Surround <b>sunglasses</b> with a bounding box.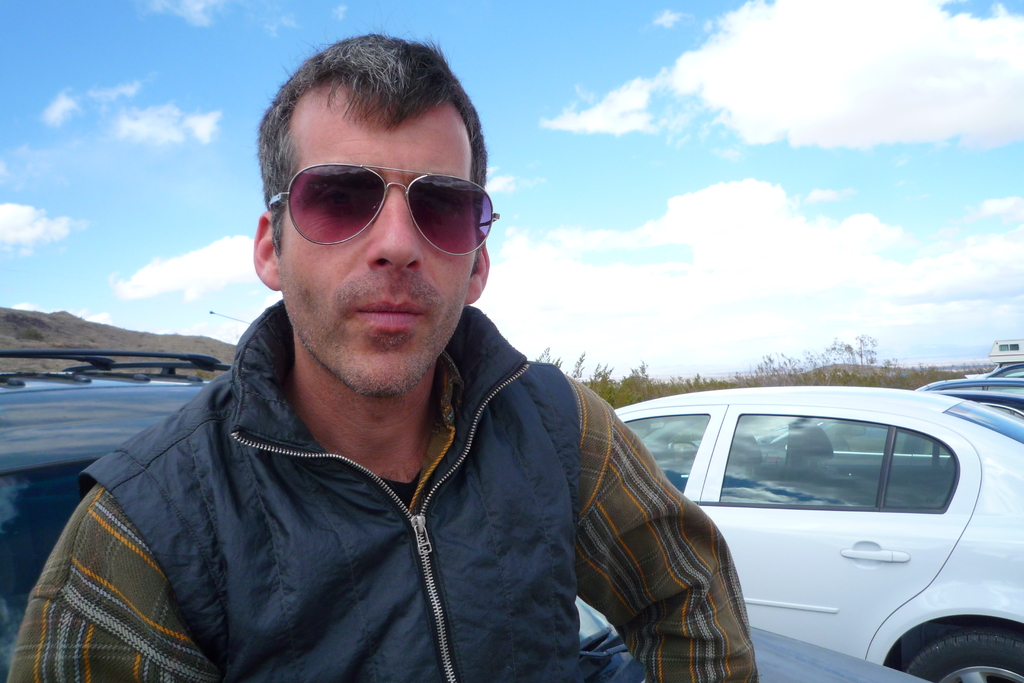
select_region(278, 149, 505, 257).
